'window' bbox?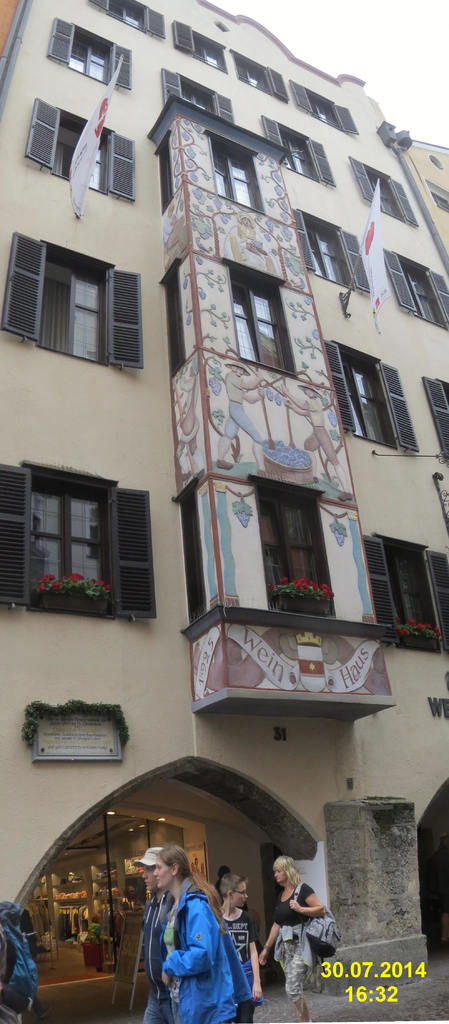
l=158, t=65, r=234, b=120
